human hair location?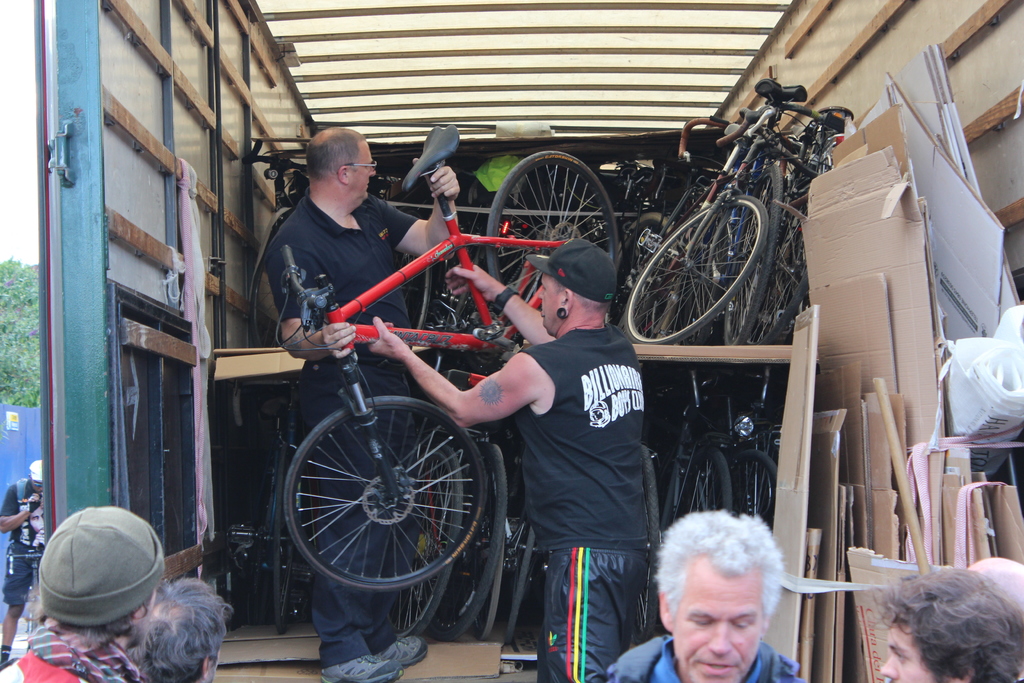
664:519:796:655
